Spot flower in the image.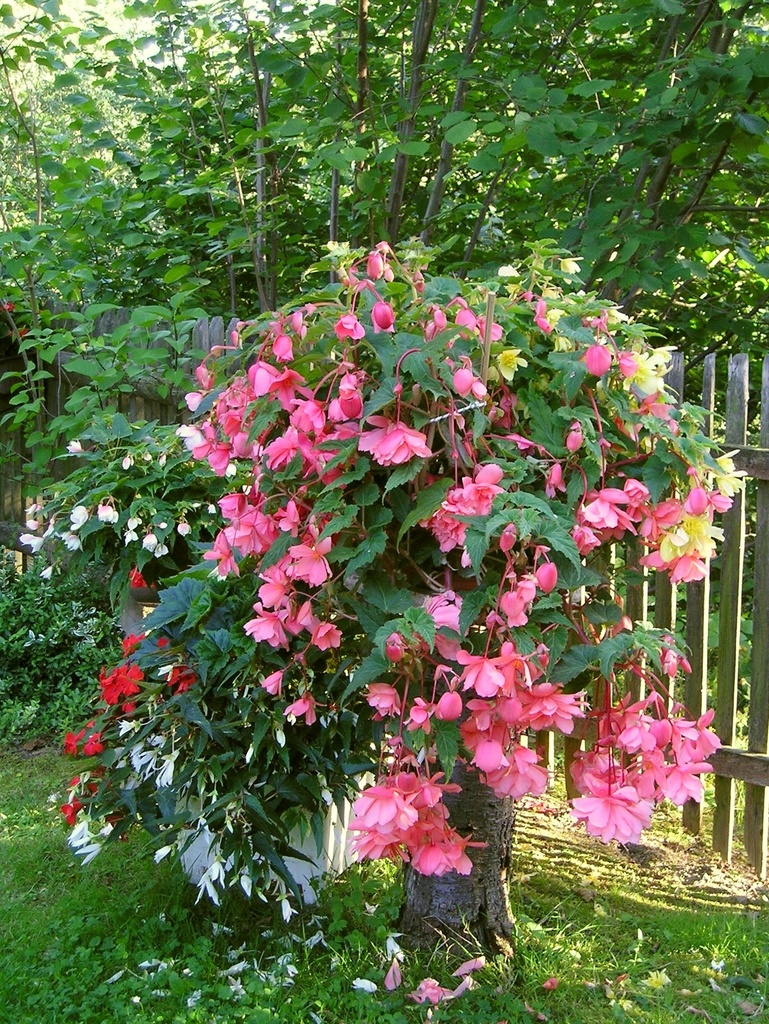
flower found at bbox(97, 494, 119, 522).
